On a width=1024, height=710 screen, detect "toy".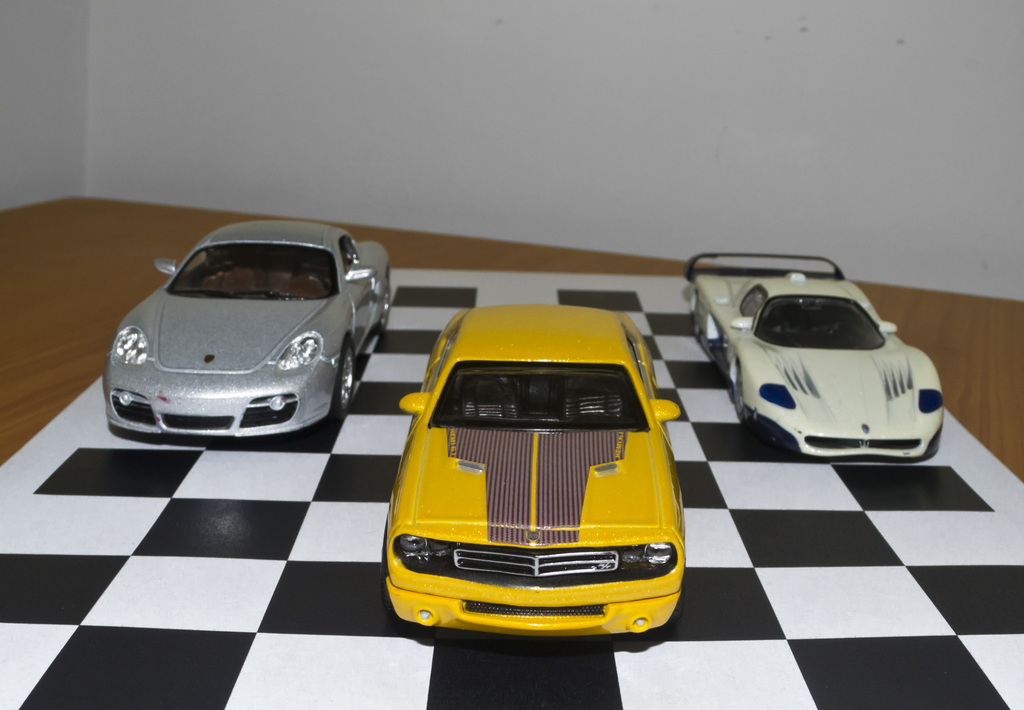
682:251:945:464.
